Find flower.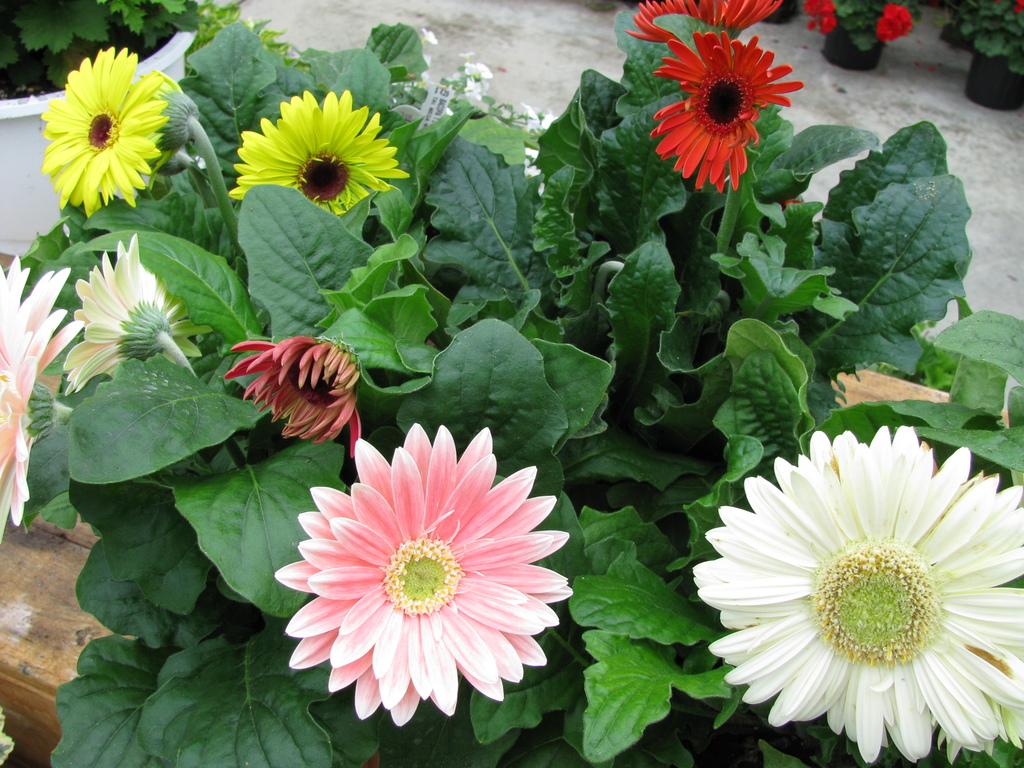
[left=698, top=437, right=1000, bottom=761].
